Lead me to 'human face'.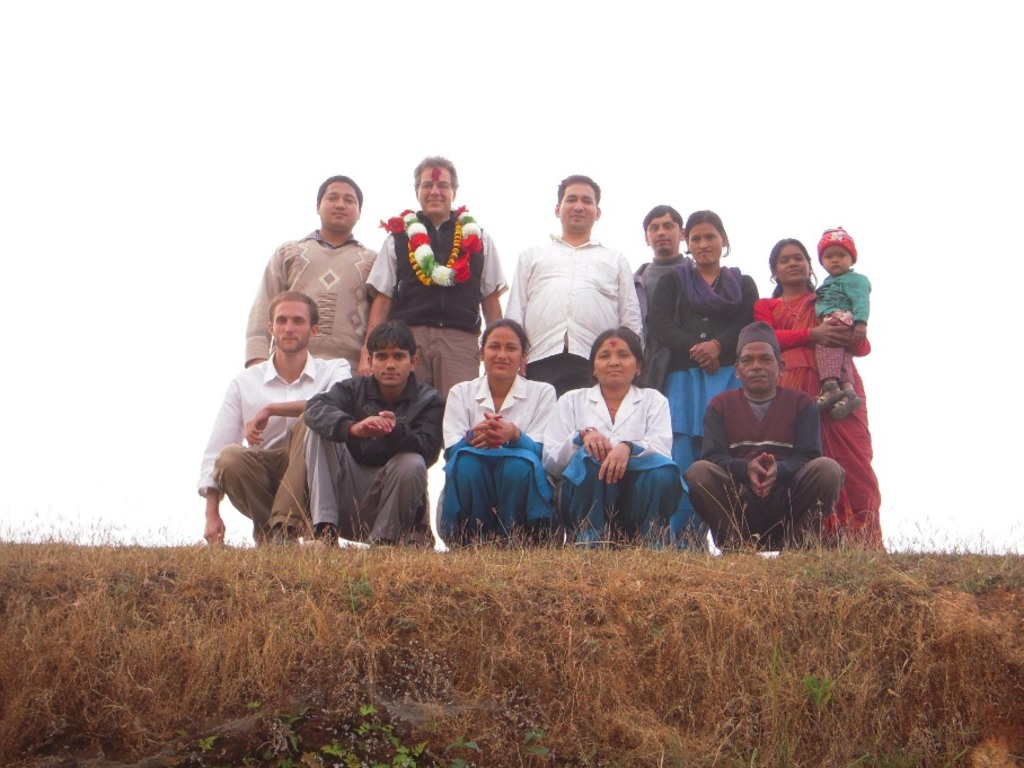
Lead to <bbox>318, 175, 357, 231</bbox>.
